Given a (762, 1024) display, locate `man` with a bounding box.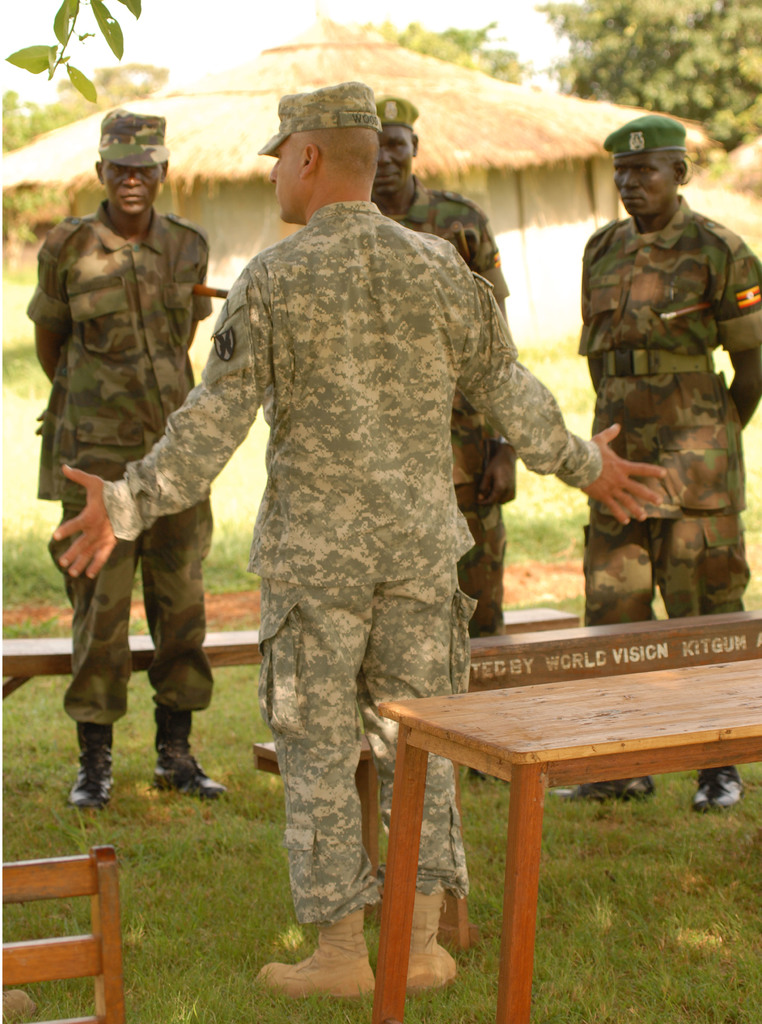
Located: BBox(360, 93, 513, 644).
